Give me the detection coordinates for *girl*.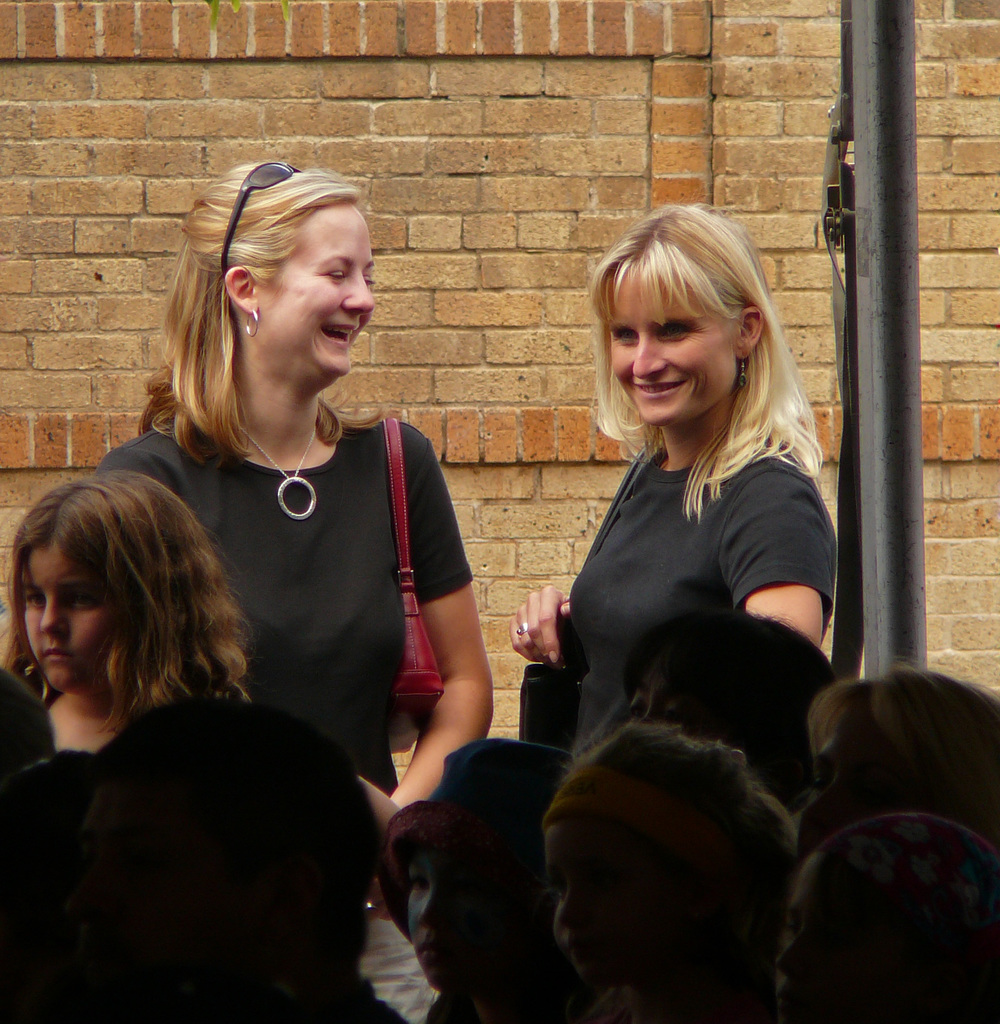
bbox=(538, 690, 799, 1023).
